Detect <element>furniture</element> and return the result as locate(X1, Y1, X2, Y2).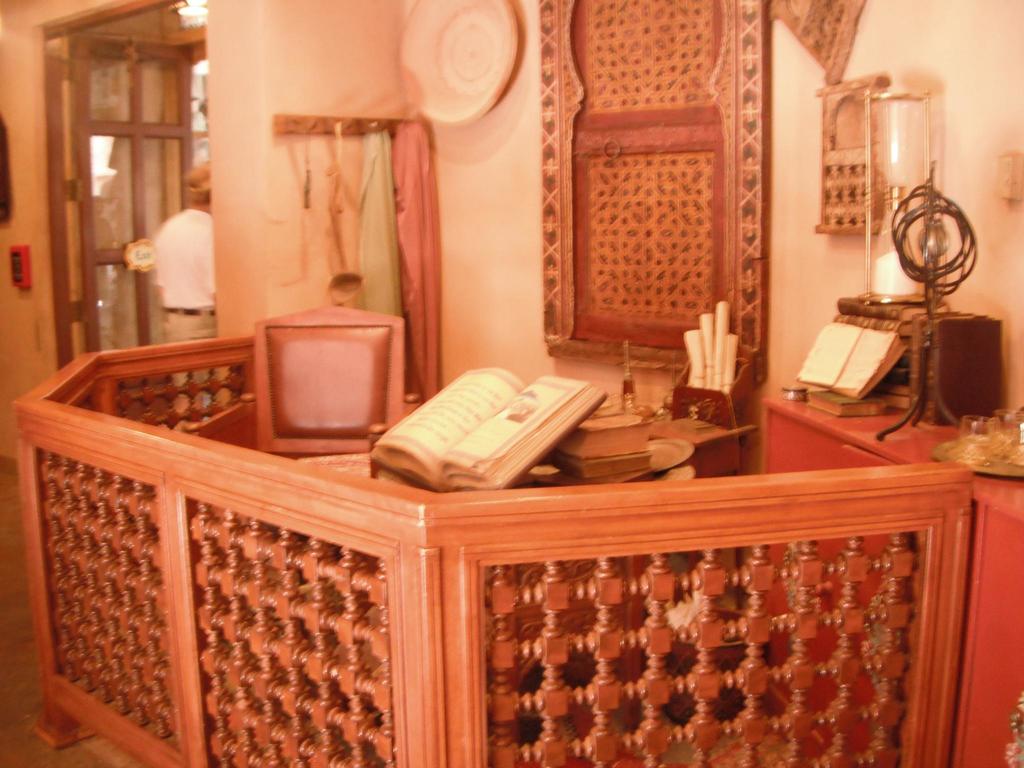
locate(760, 394, 1023, 767).
